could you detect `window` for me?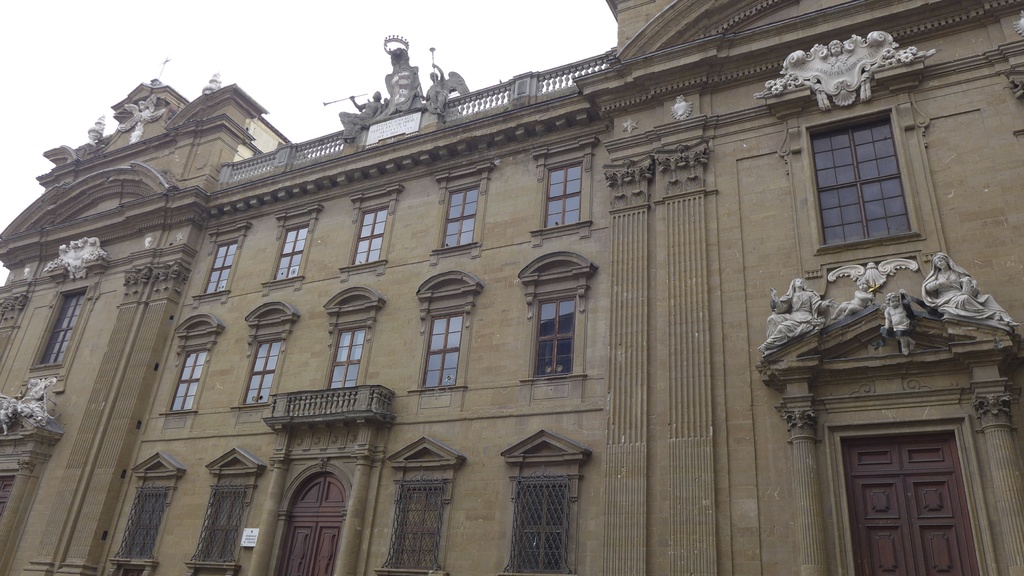
Detection result: select_region(113, 452, 180, 575).
